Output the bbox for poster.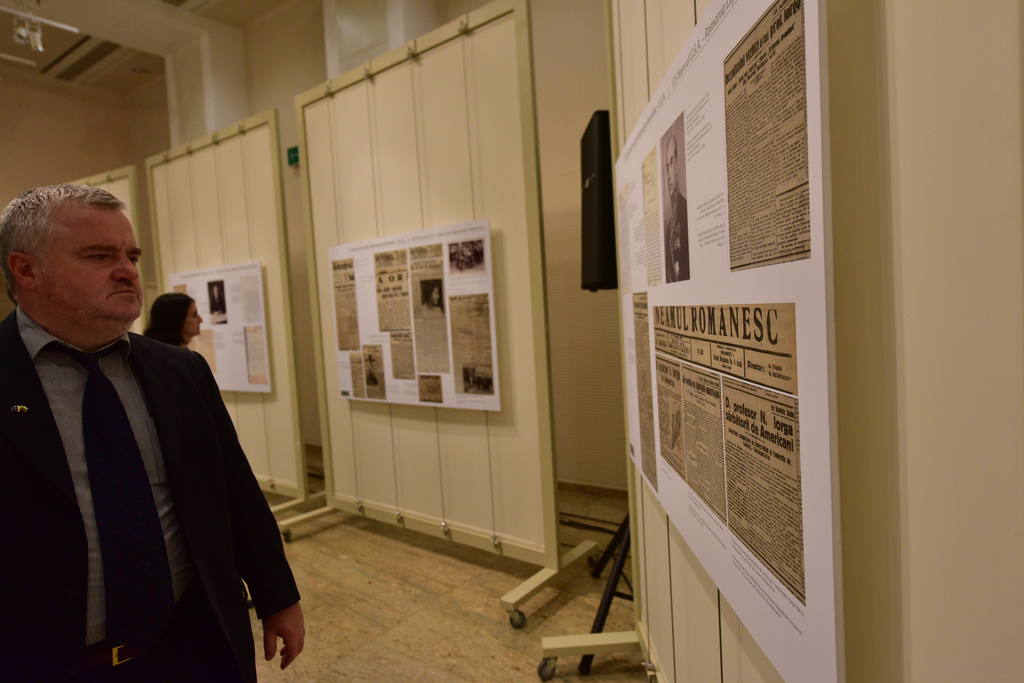
(447,292,493,397).
